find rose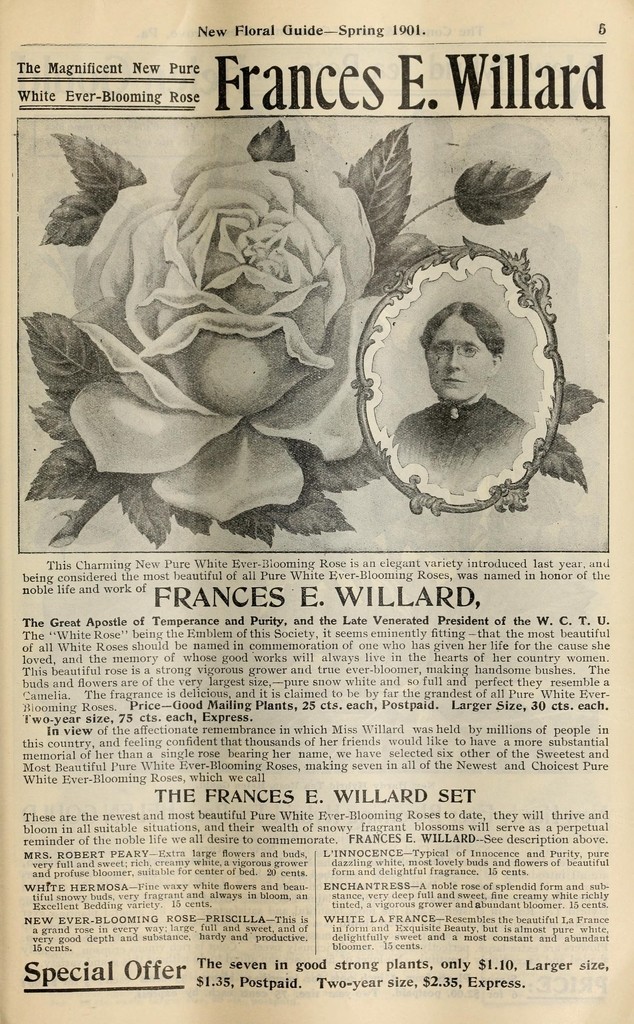
[x1=66, y1=129, x2=379, y2=525]
